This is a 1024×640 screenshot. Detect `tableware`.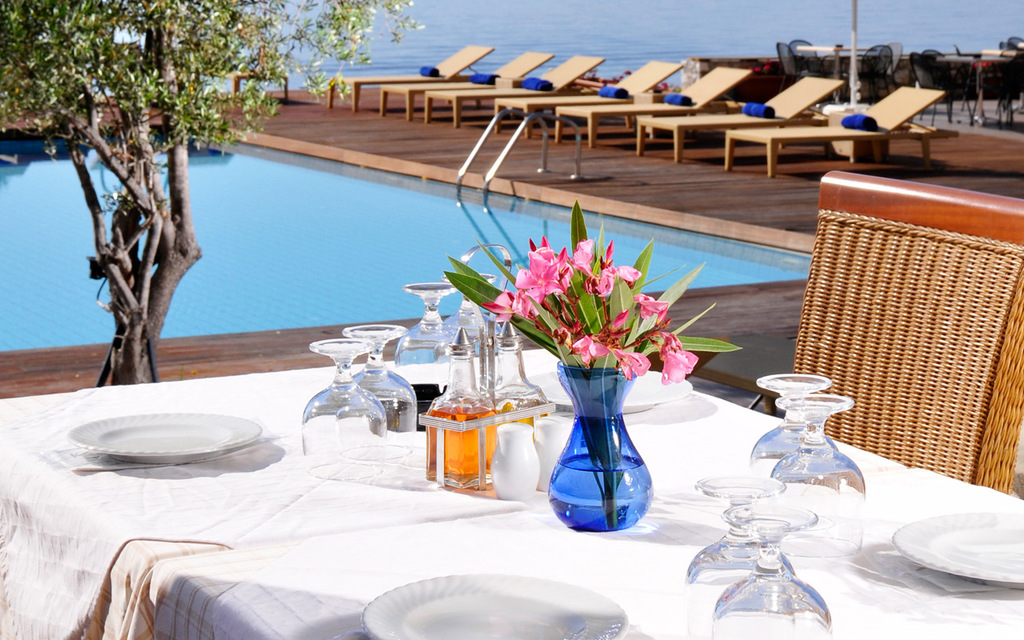
bbox(45, 400, 277, 474).
